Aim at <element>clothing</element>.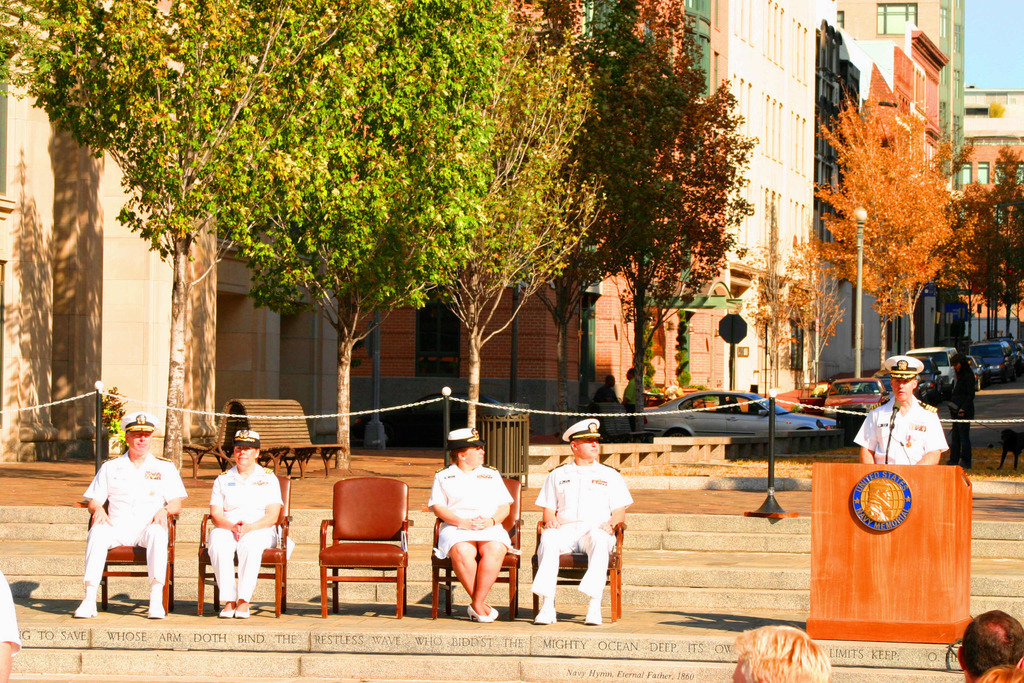
Aimed at x1=848 y1=395 x2=952 y2=470.
